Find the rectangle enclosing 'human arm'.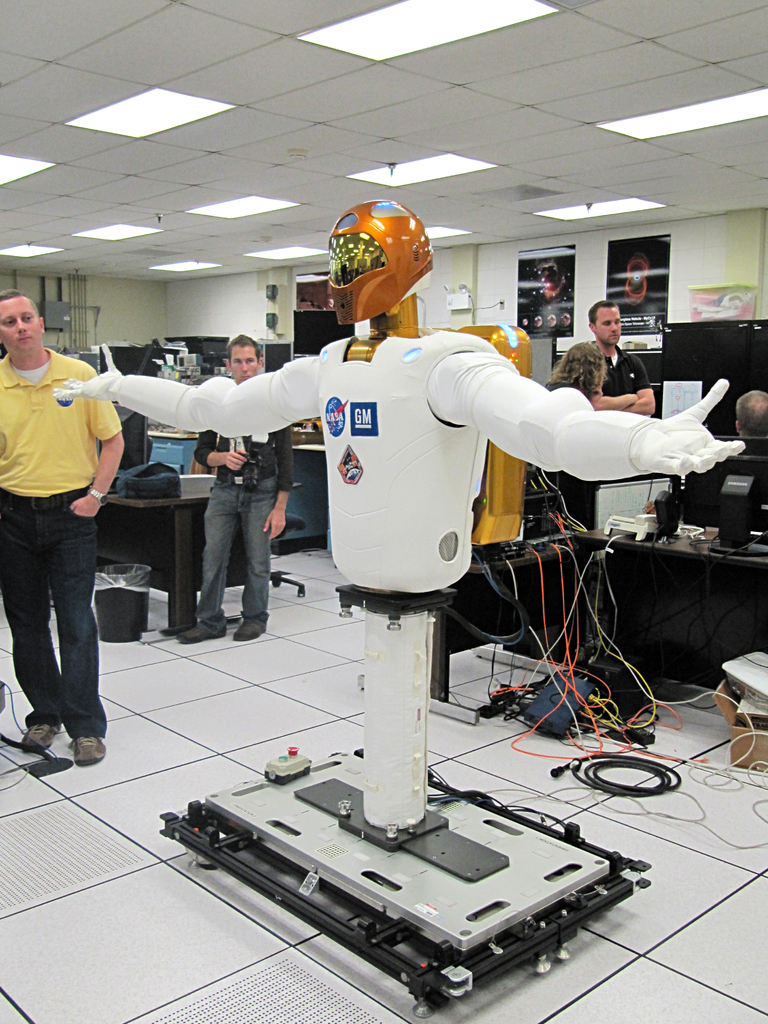
61/364/126/524.
